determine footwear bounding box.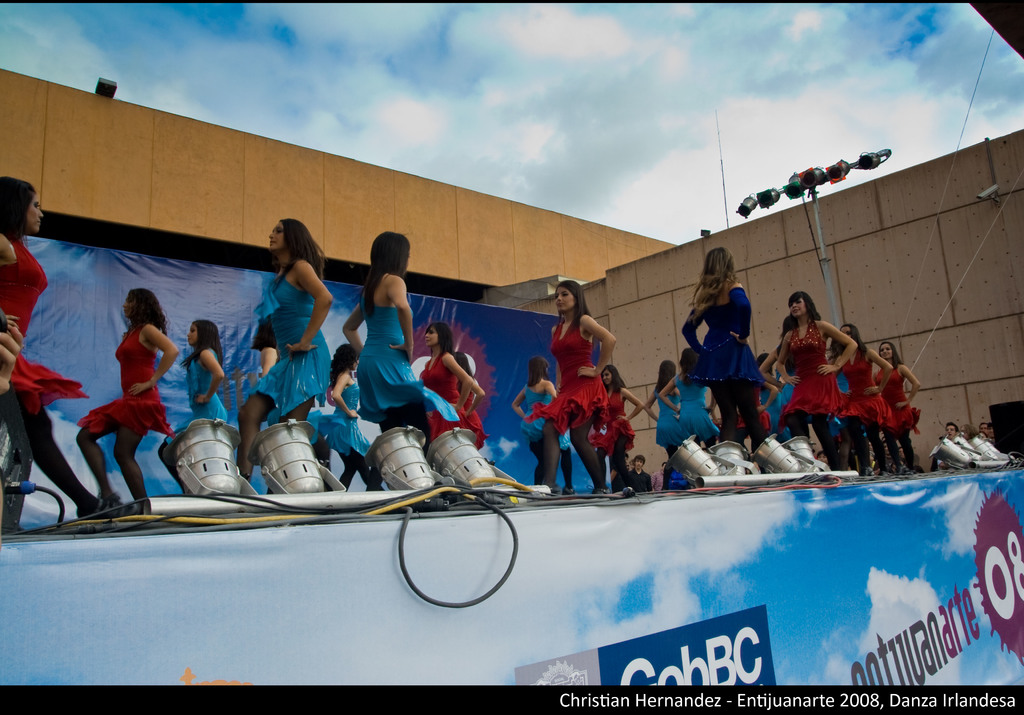
Determined: x1=880, y1=468, x2=888, y2=477.
